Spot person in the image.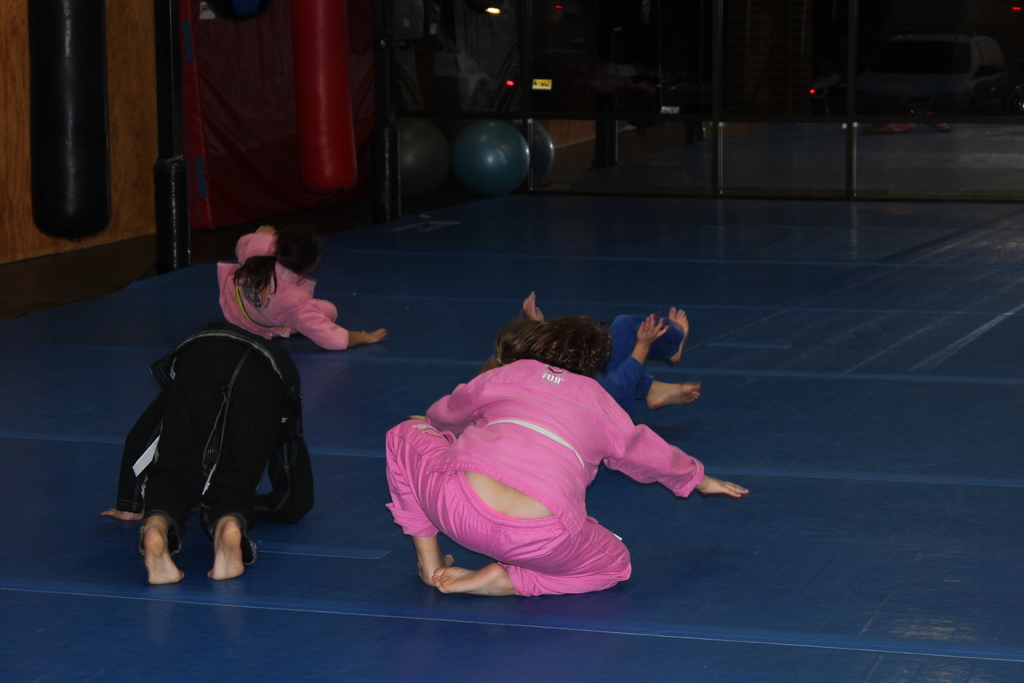
person found at <box>213,220,388,352</box>.
